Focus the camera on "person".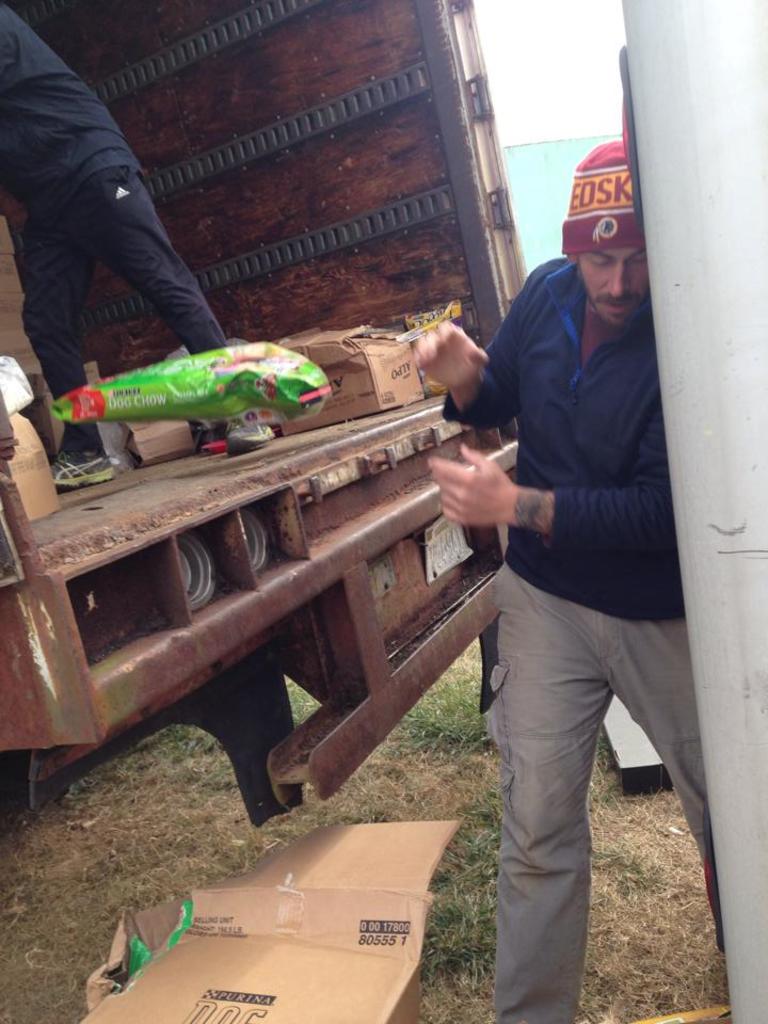
Focus region: (x1=0, y1=0, x2=274, y2=487).
